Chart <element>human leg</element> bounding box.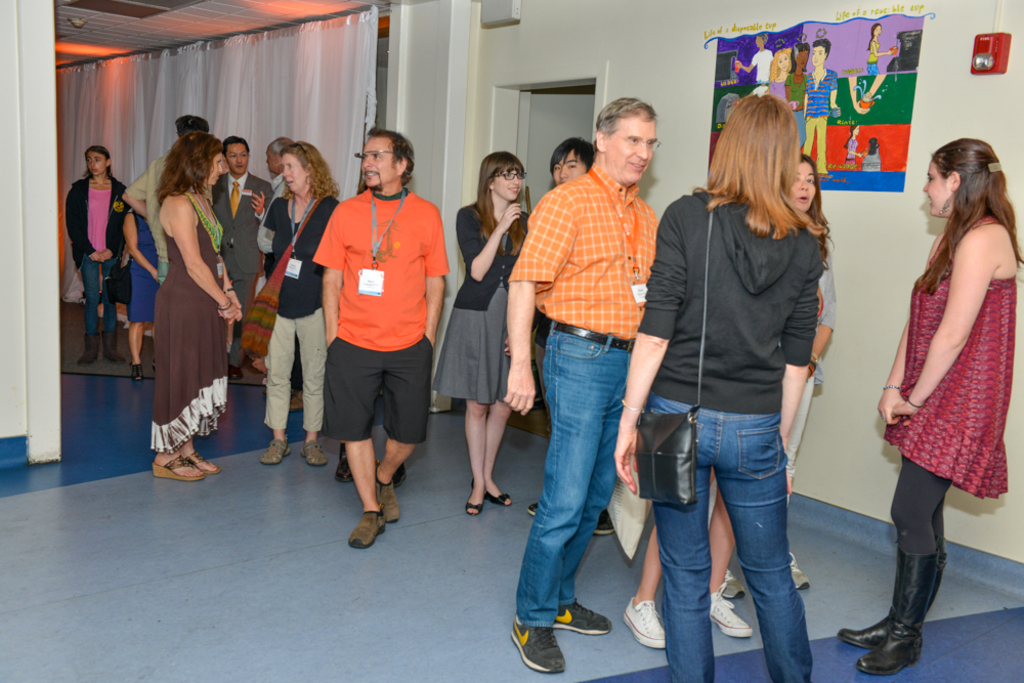
Charted: bbox(75, 258, 101, 365).
